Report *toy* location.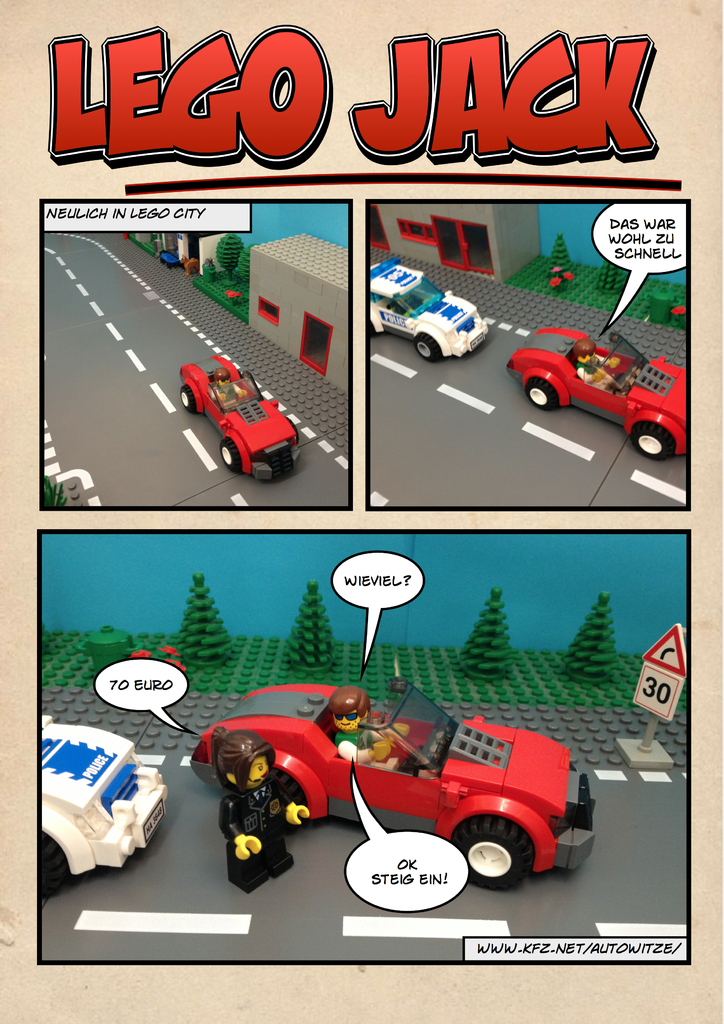
Report: [614, 616, 698, 764].
